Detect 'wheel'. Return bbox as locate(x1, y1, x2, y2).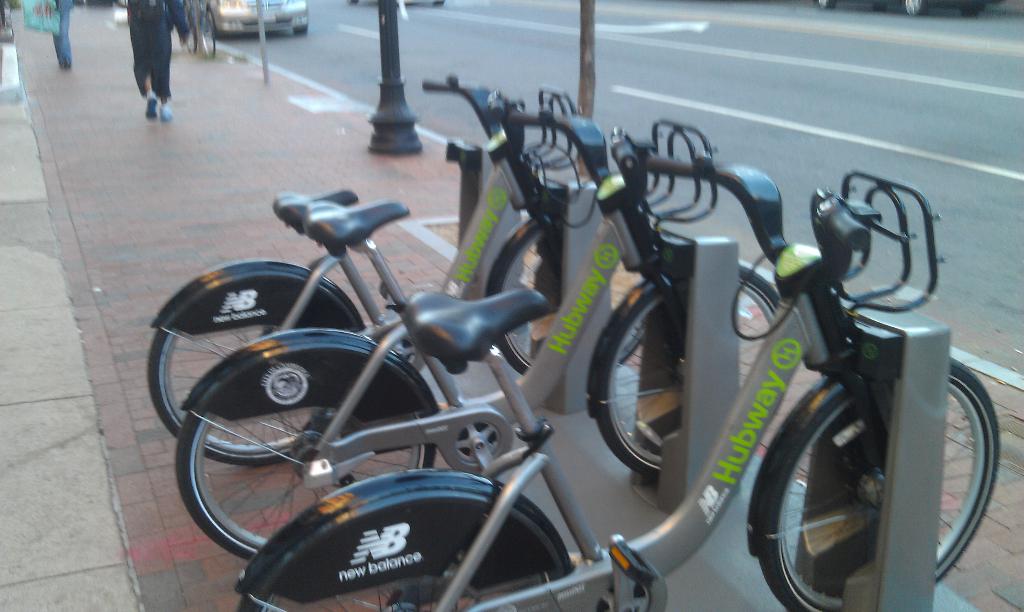
locate(590, 259, 781, 474).
